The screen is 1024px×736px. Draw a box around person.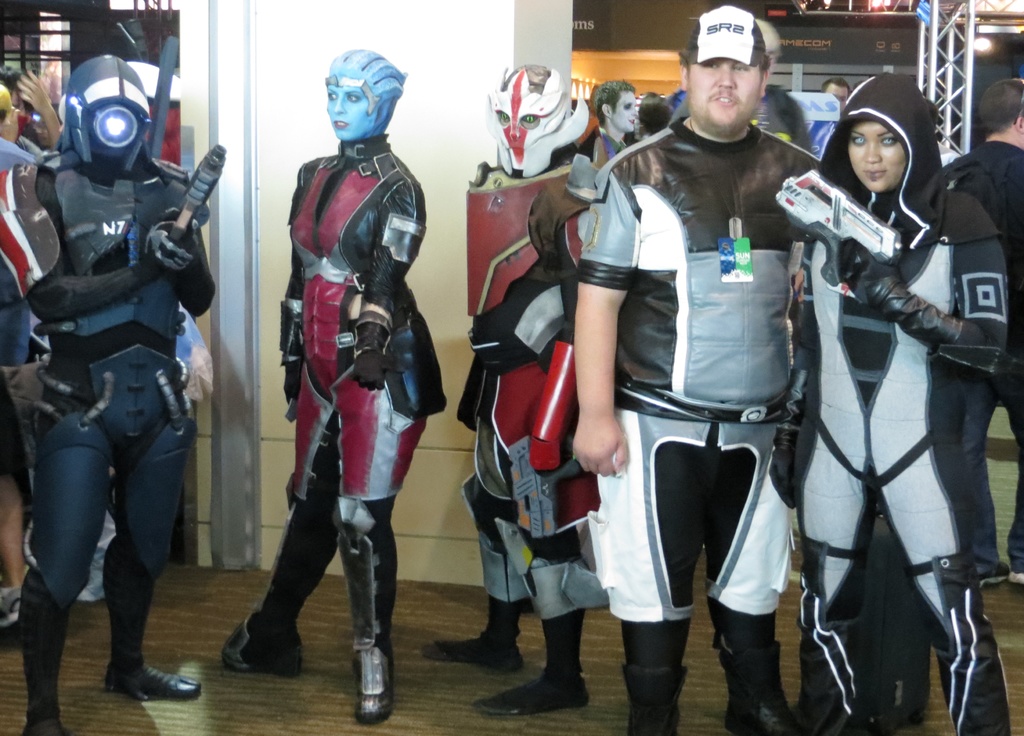
[x1=942, y1=72, x2=1023, y2=589].
